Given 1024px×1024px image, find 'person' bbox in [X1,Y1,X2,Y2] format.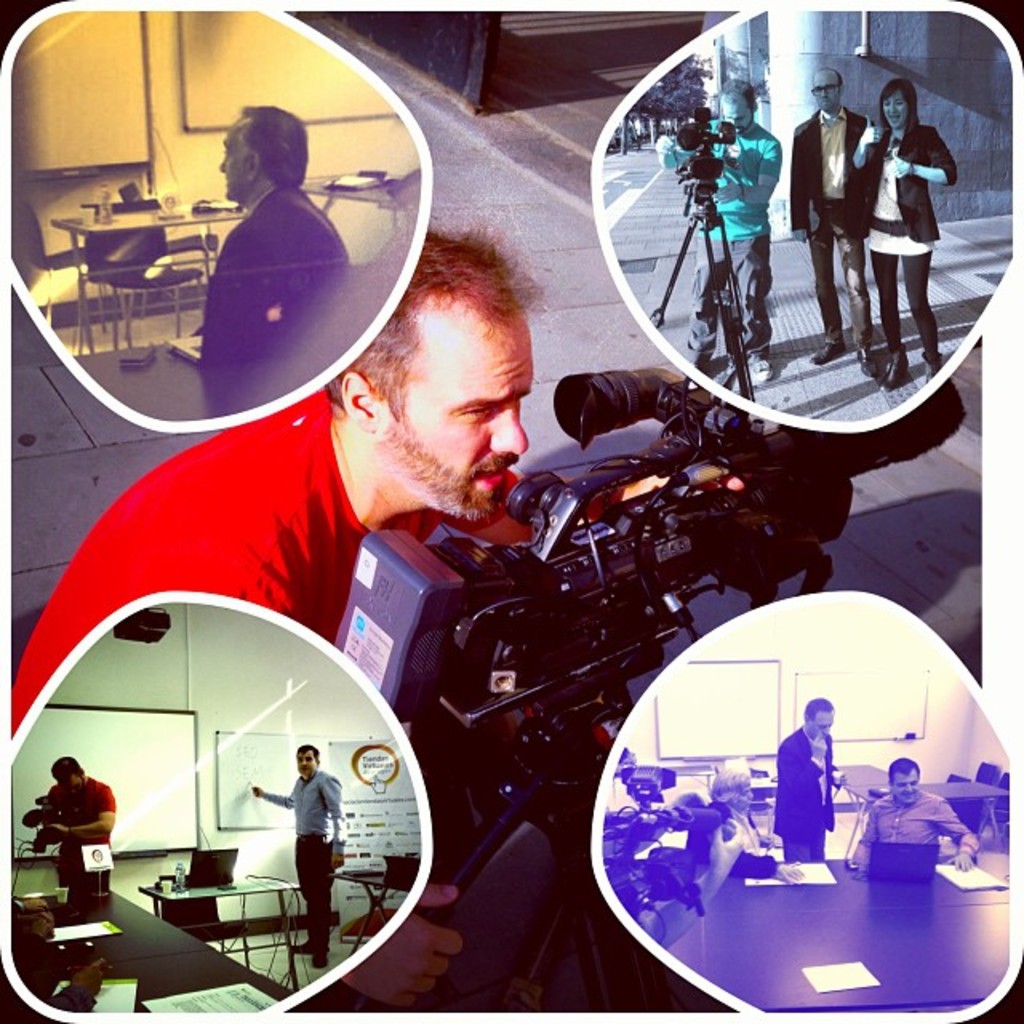
[653,83,781,381].
